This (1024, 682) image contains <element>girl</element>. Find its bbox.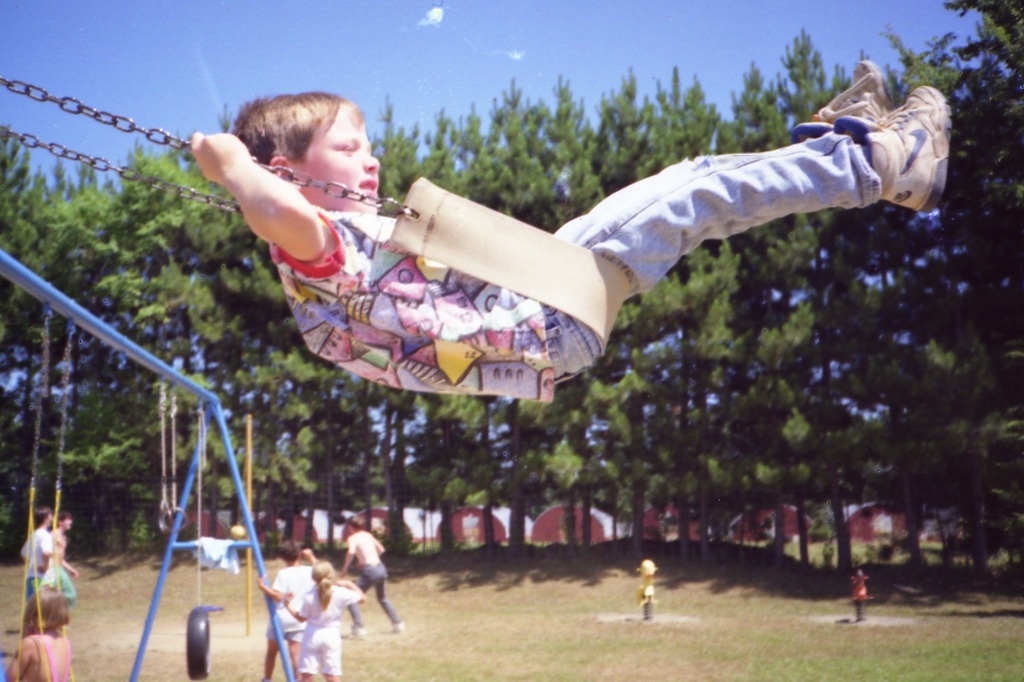
[left=286, top=560, right=368, bottom=681].
